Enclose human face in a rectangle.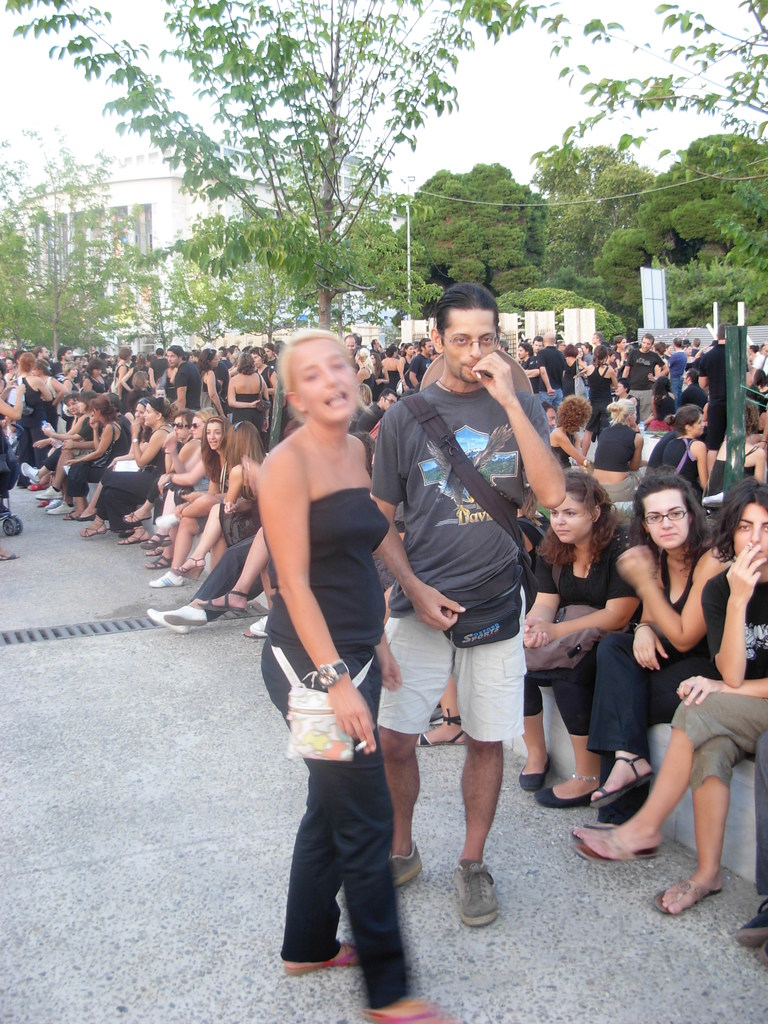
[x1=288, y1=338, x2=361, y2=424].
